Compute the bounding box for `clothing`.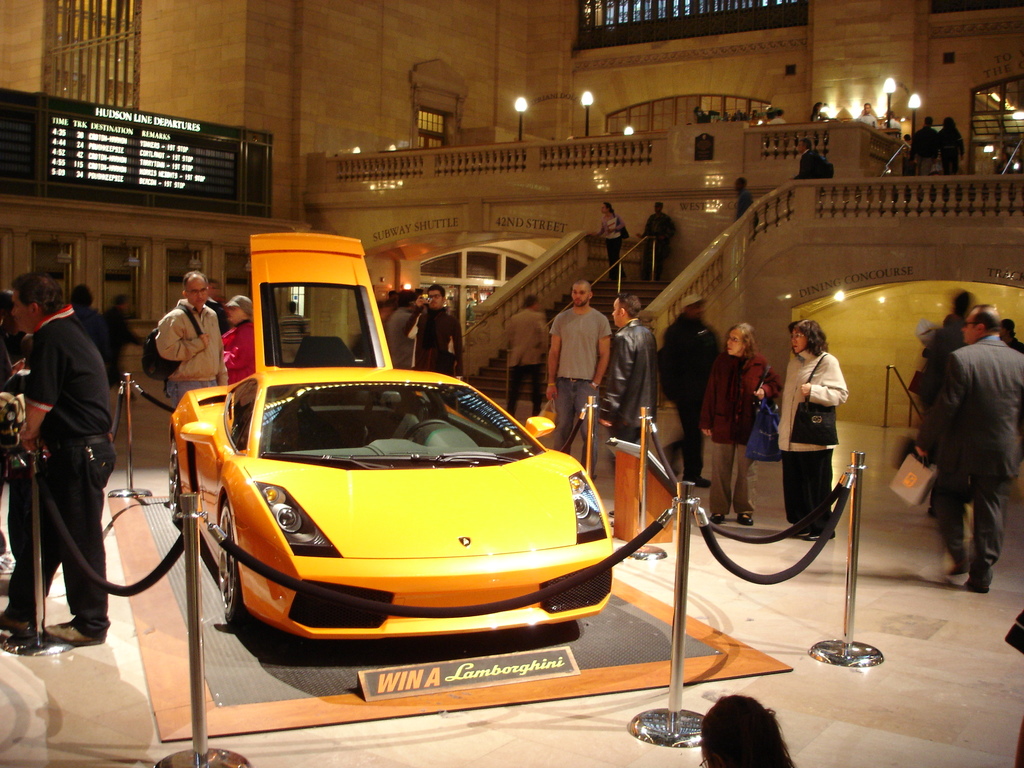
pyautogui.locateOnScreen(912, 122, 941, 173).
